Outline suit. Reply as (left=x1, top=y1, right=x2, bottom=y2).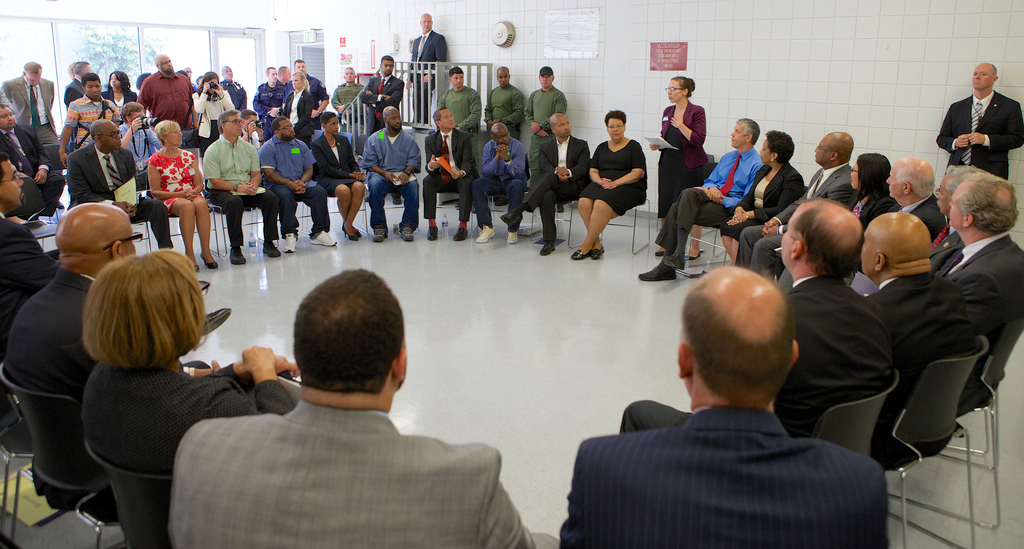
(left=847, top=194, right=902, bottom=229).
